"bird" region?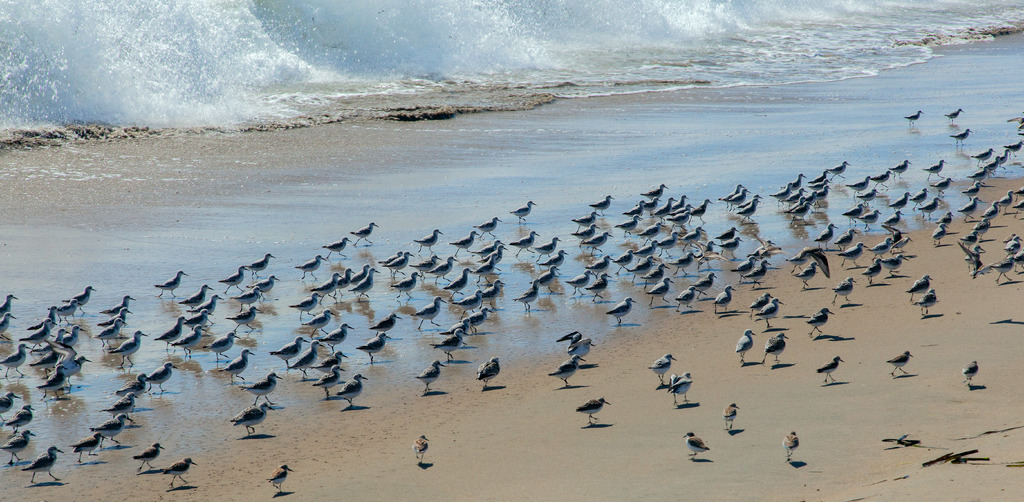
1/341/31/378
